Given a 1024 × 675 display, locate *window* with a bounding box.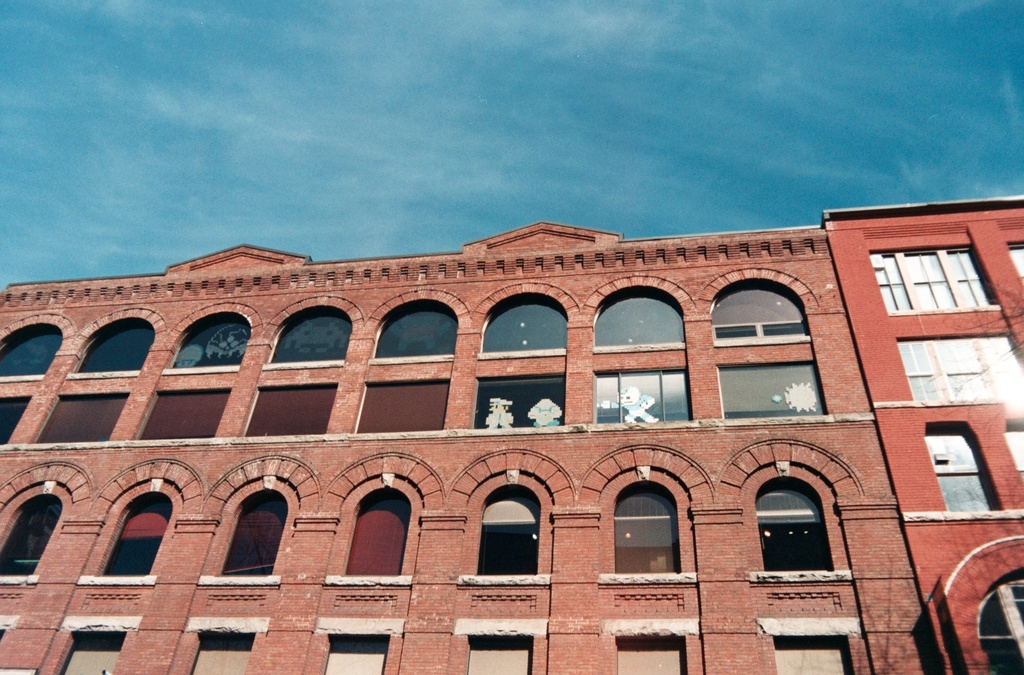
Located: 611/483/680/584.
